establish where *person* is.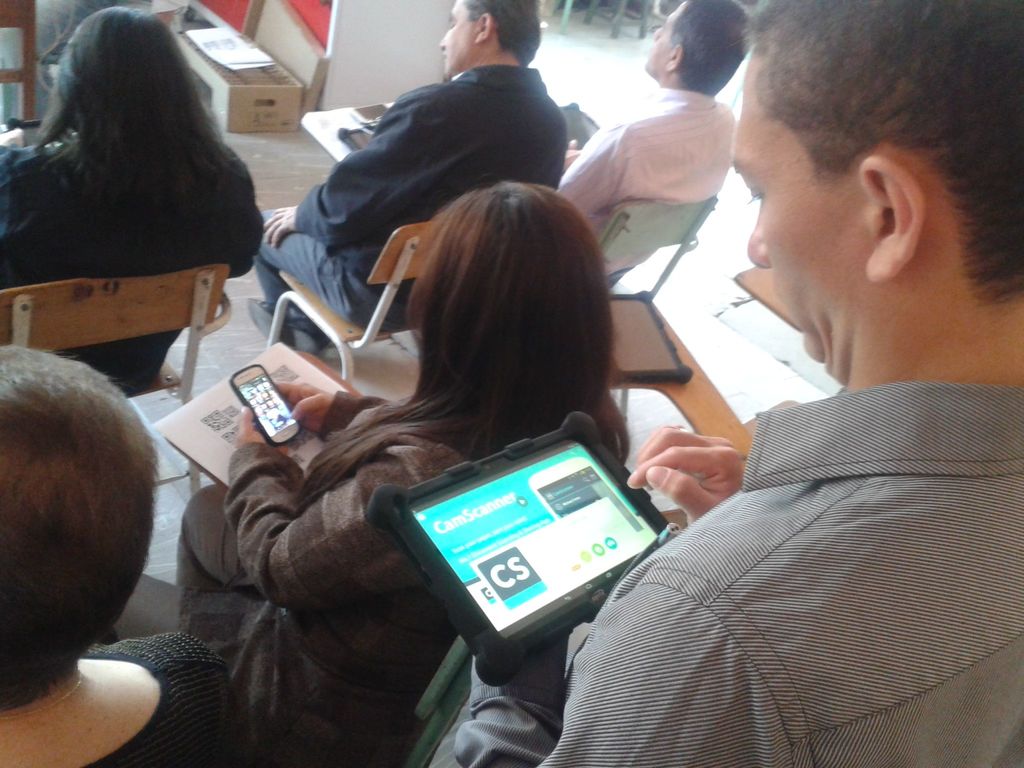
Established at <bbox>556, 0, 751, 289</bbox>.
